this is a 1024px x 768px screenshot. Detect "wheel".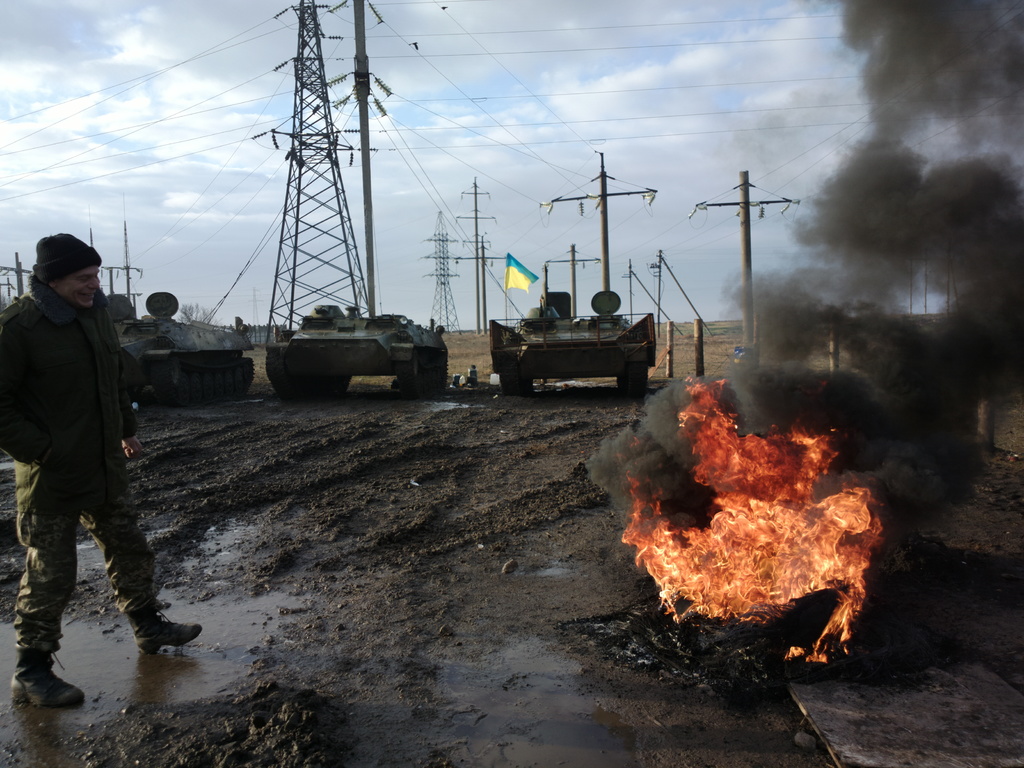
214:372:225:396.
